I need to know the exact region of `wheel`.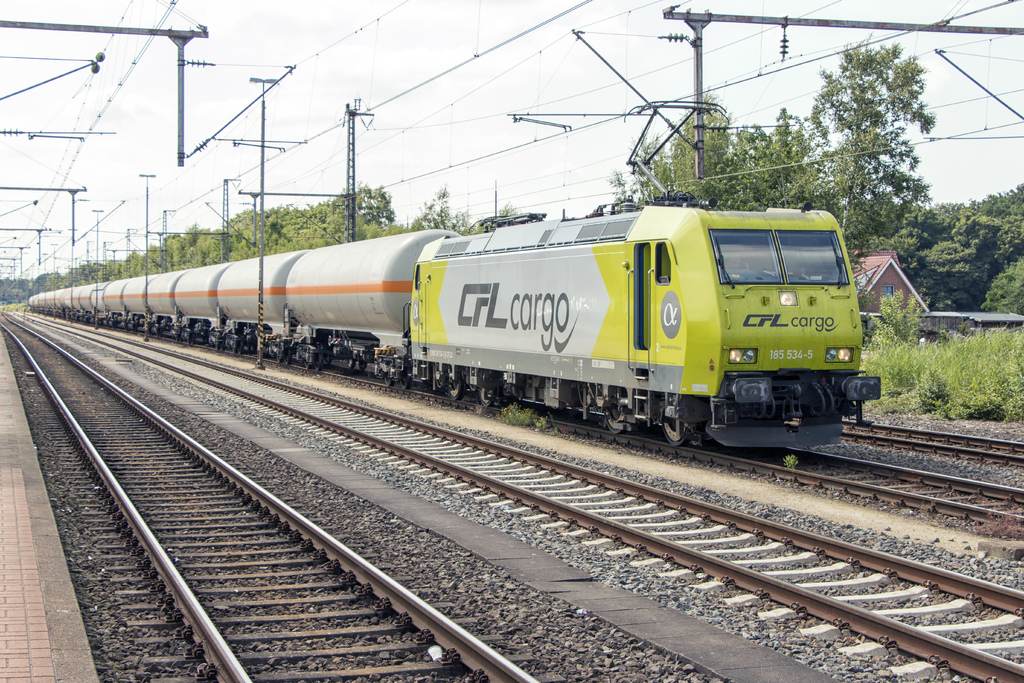
Region: x1=399, y1=372, x2=410, y2=391.
